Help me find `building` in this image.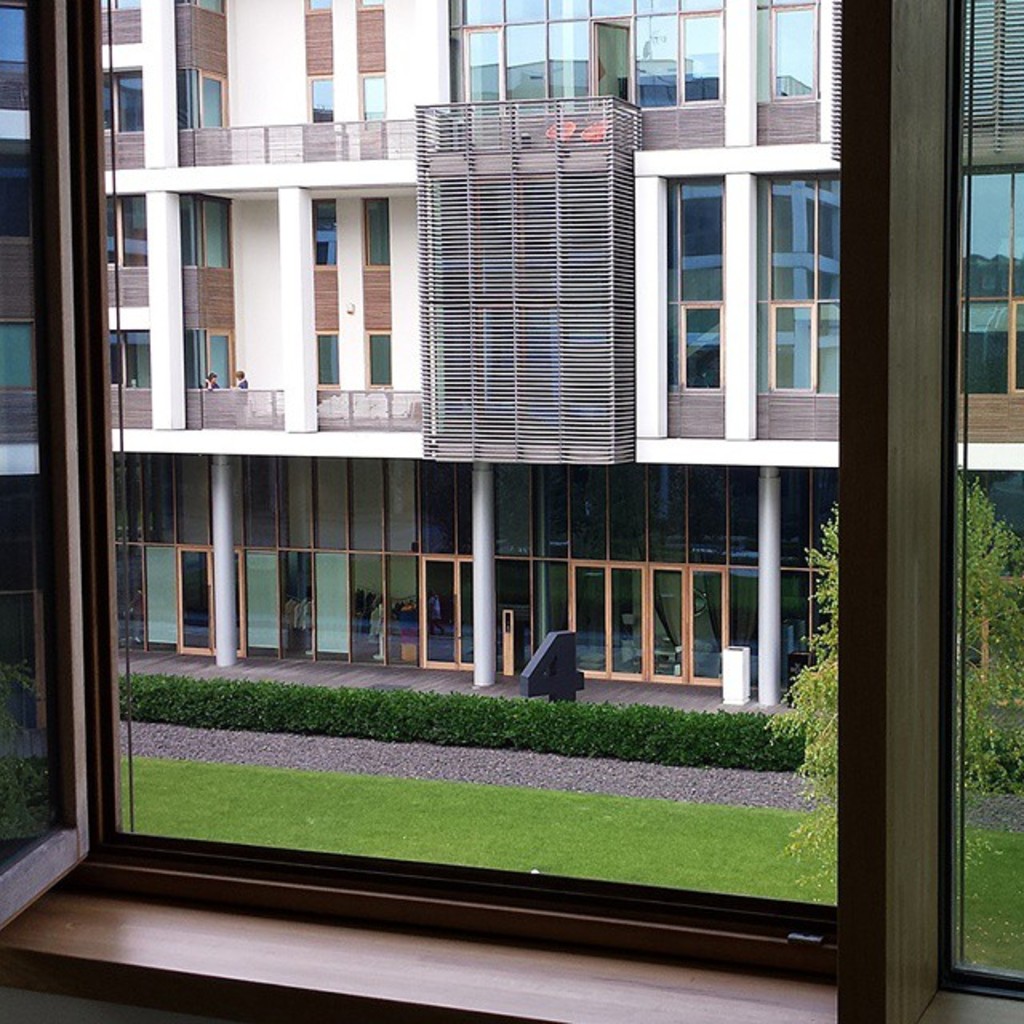
Found it: box=[0, 0, 1022, 1022].
